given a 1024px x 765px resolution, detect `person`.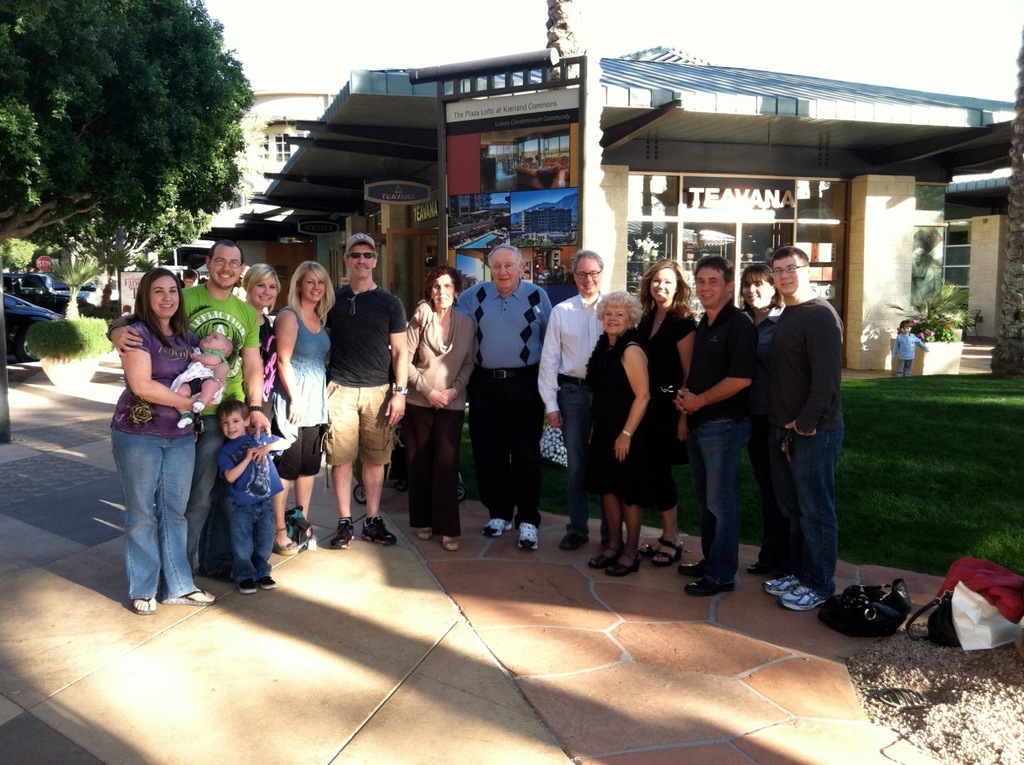
crop(236, 265, 280, 395).
